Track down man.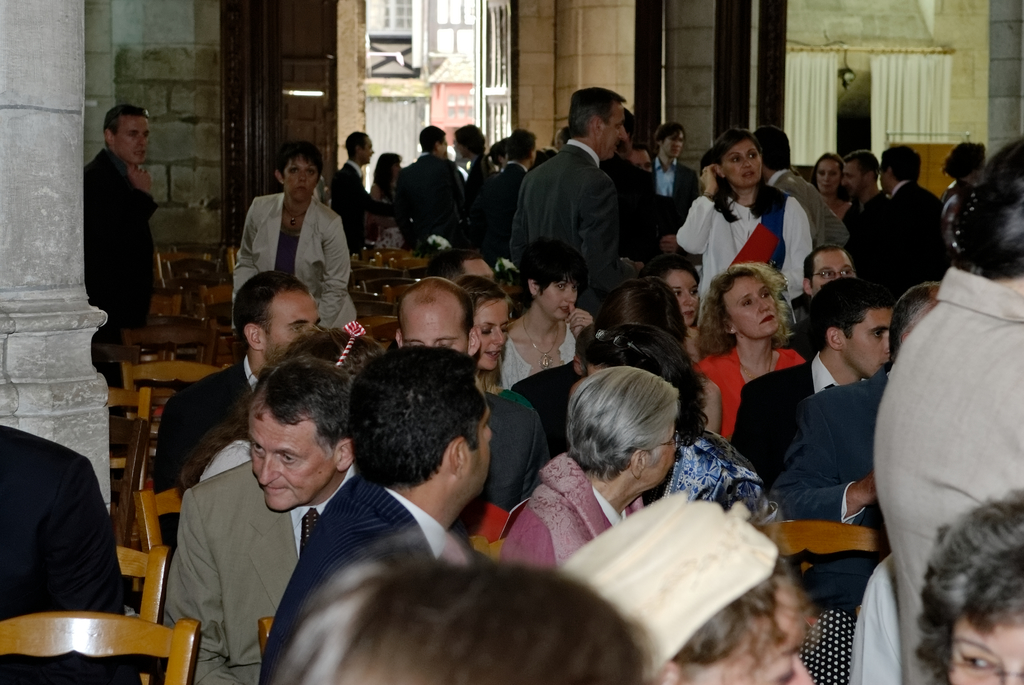
Tracked to select_region(156, 354, 377, 684).
